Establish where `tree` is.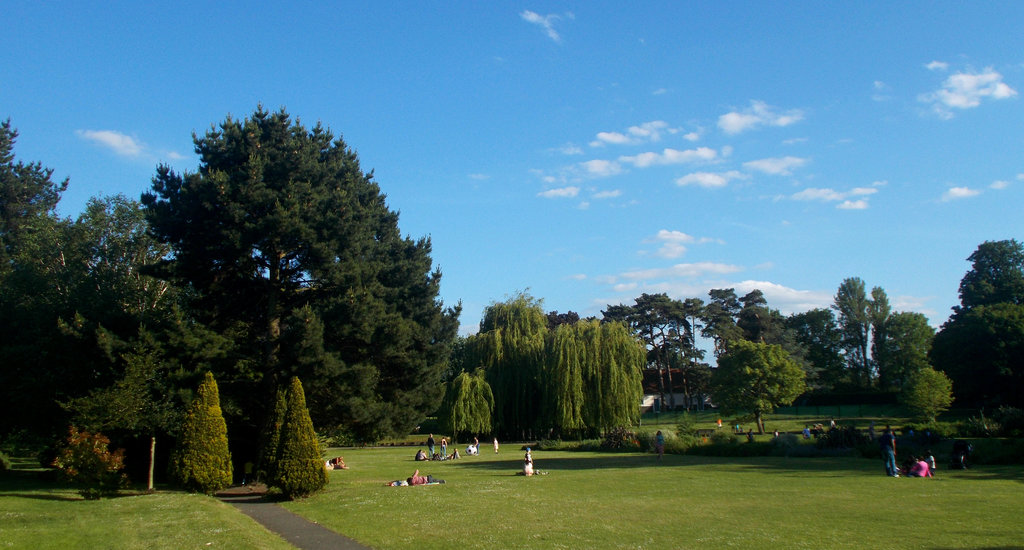
Established at x1=432 y1=357 x2=515 y2=449.
